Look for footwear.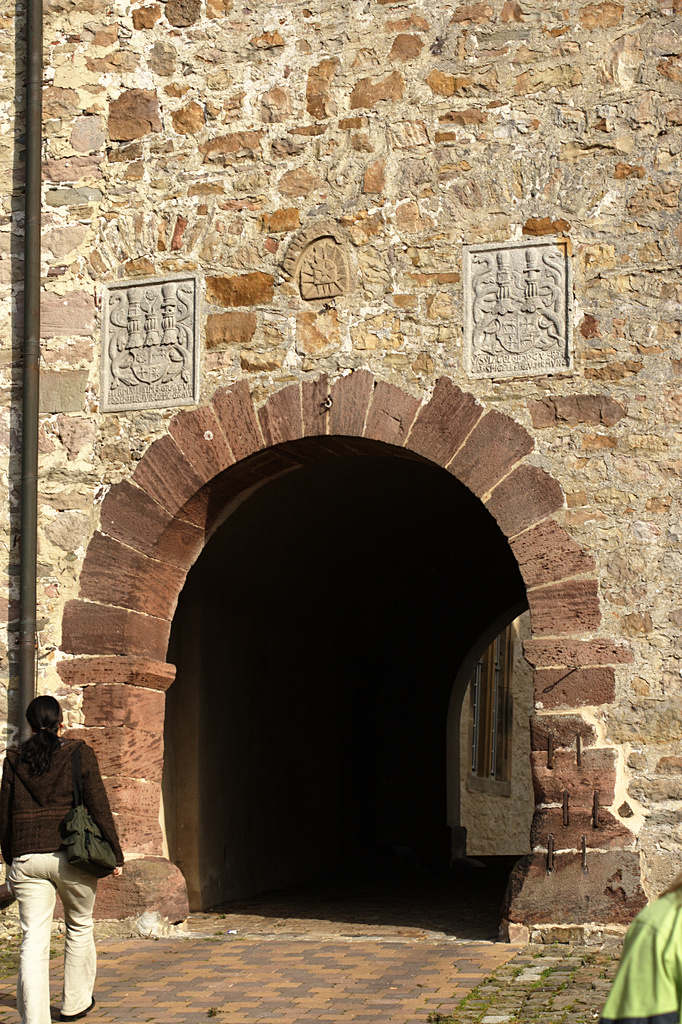
Found: box(60, 996, 95, 1022).
